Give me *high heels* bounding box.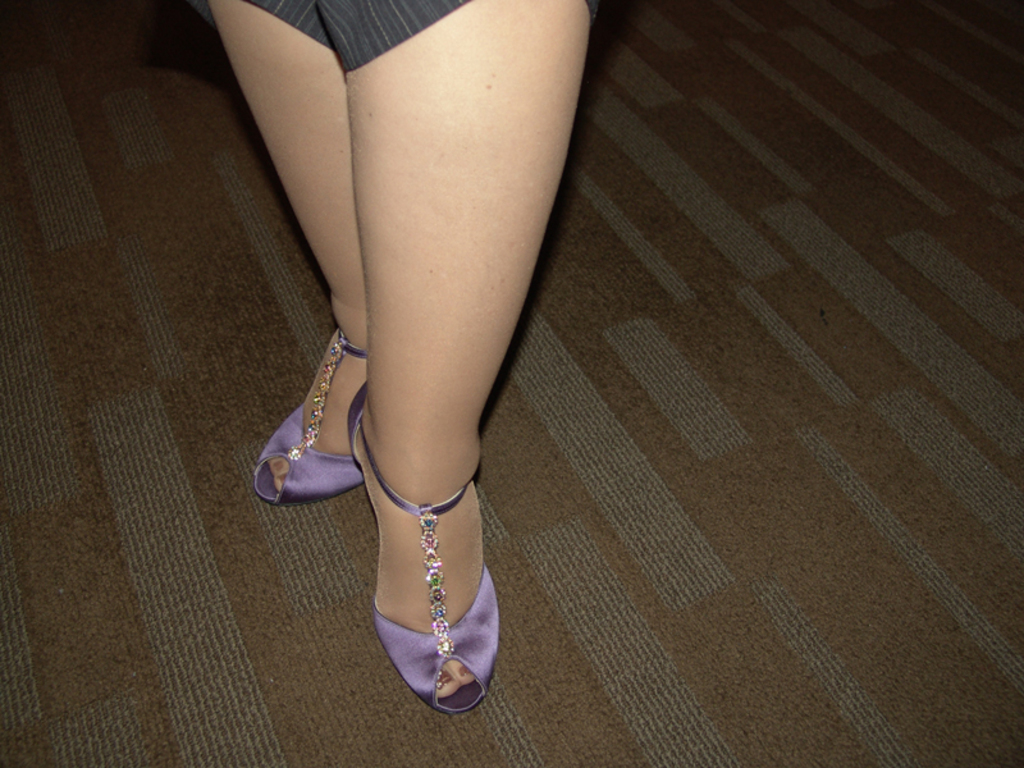
<box>251,329,365,509</box>.
